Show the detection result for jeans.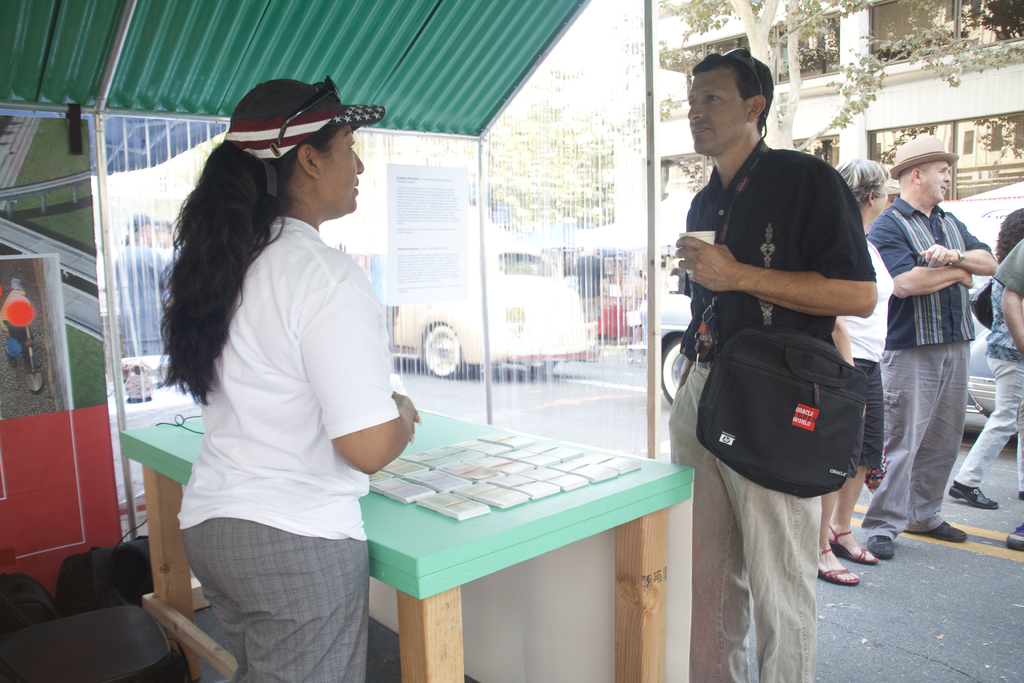
[left=661, top=359, right=821, bottom=682].
